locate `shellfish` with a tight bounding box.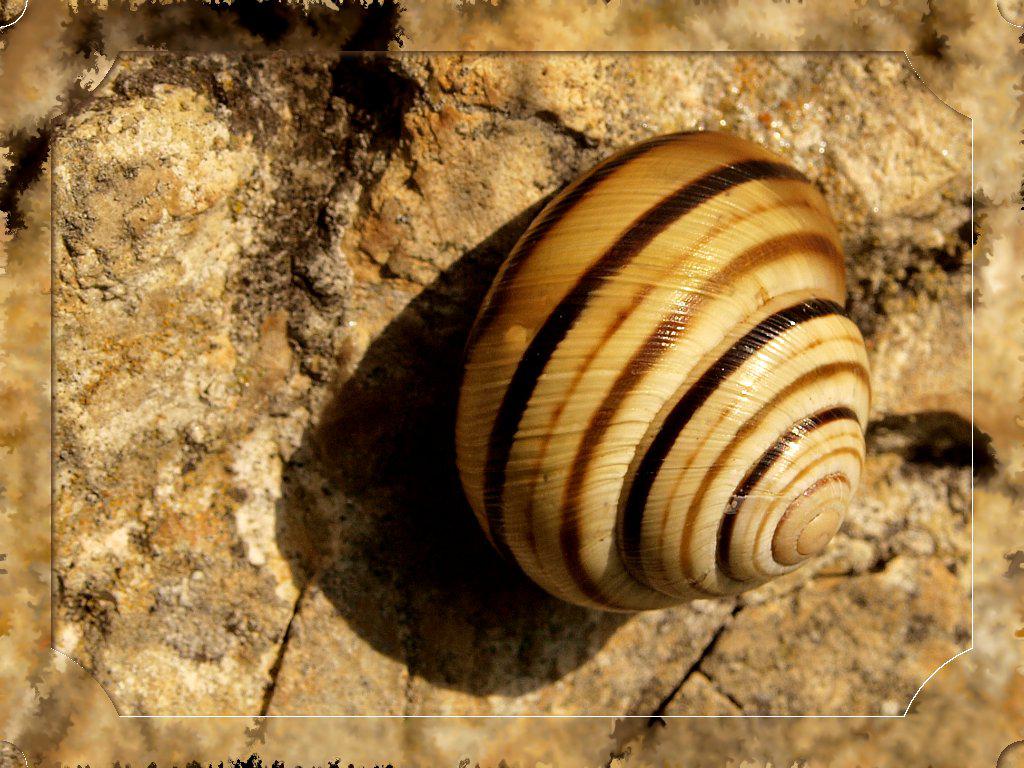
450,124,877,619.
